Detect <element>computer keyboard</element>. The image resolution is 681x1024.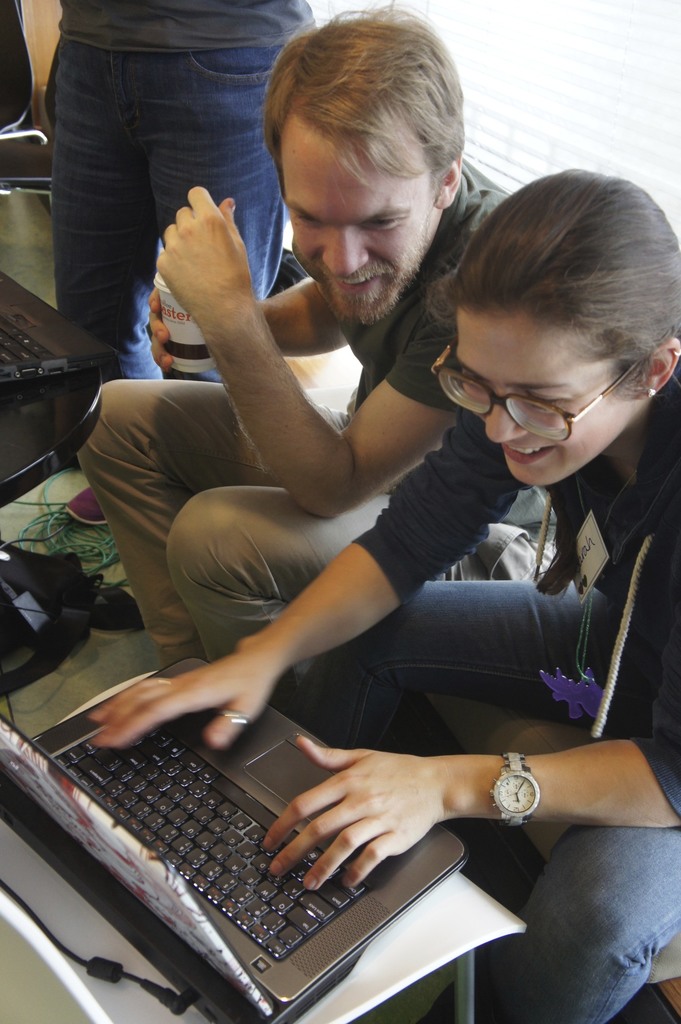
l=0, t=317, r=61, b=368.
